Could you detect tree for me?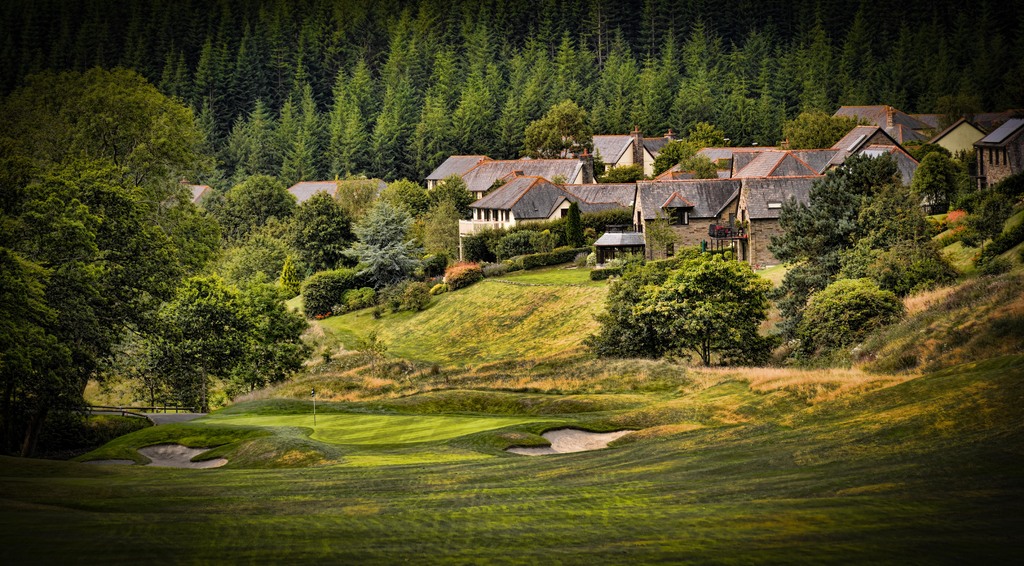
Detection result: 911/144/966/216.
